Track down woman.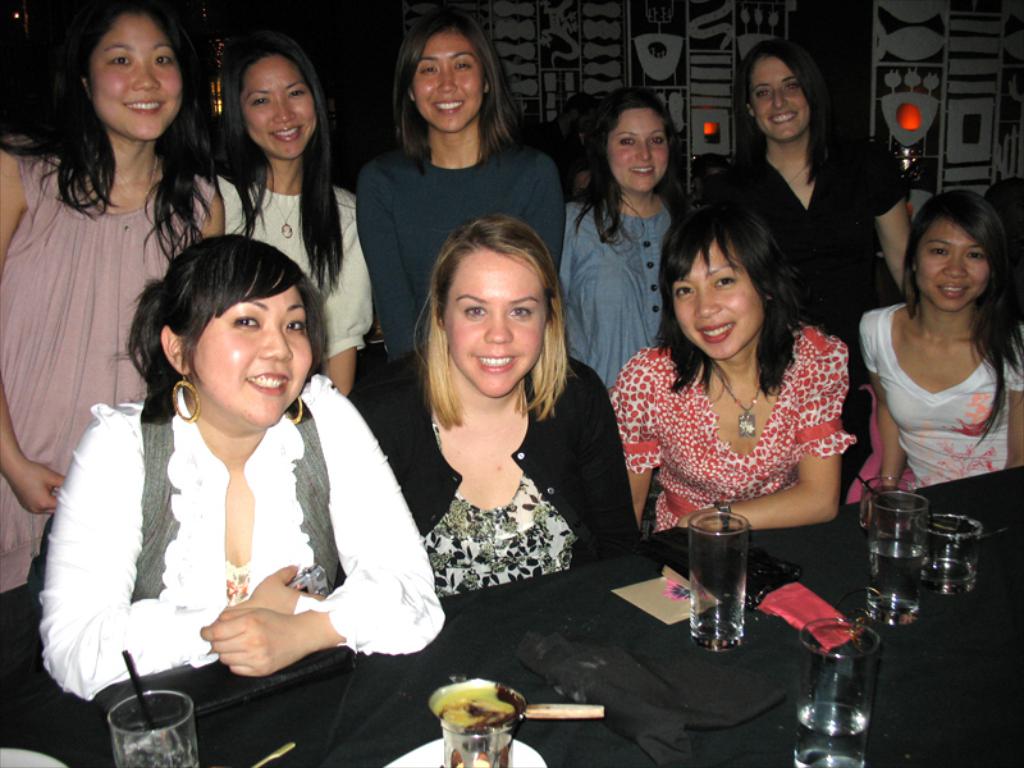
Tracked to 0 1 223 595.
